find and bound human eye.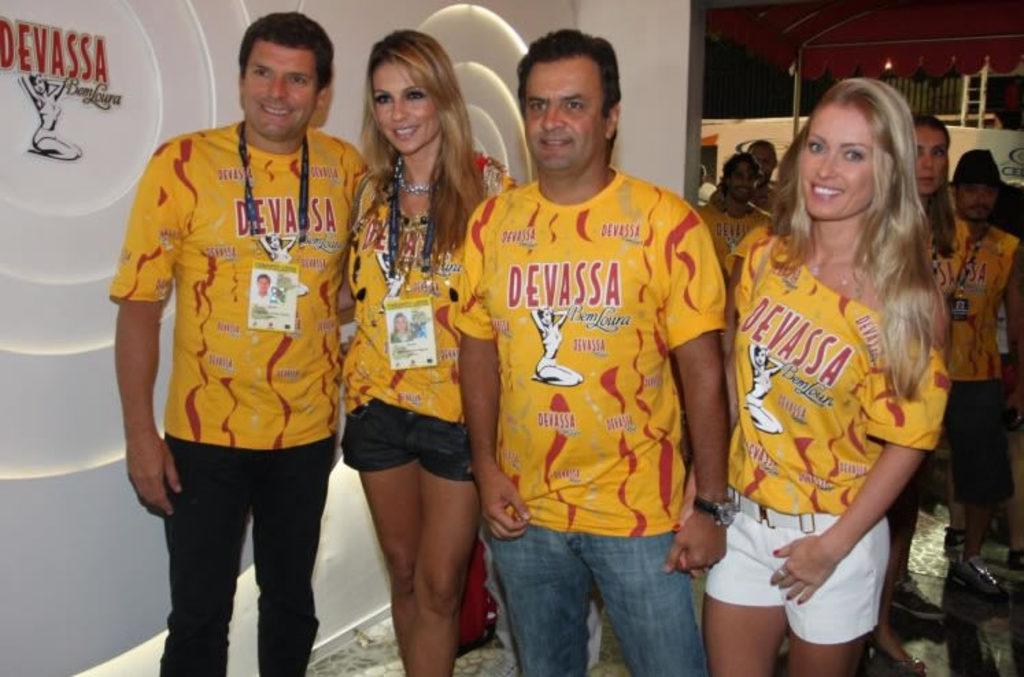
Bound: locate(806, 138, 821, 155).
